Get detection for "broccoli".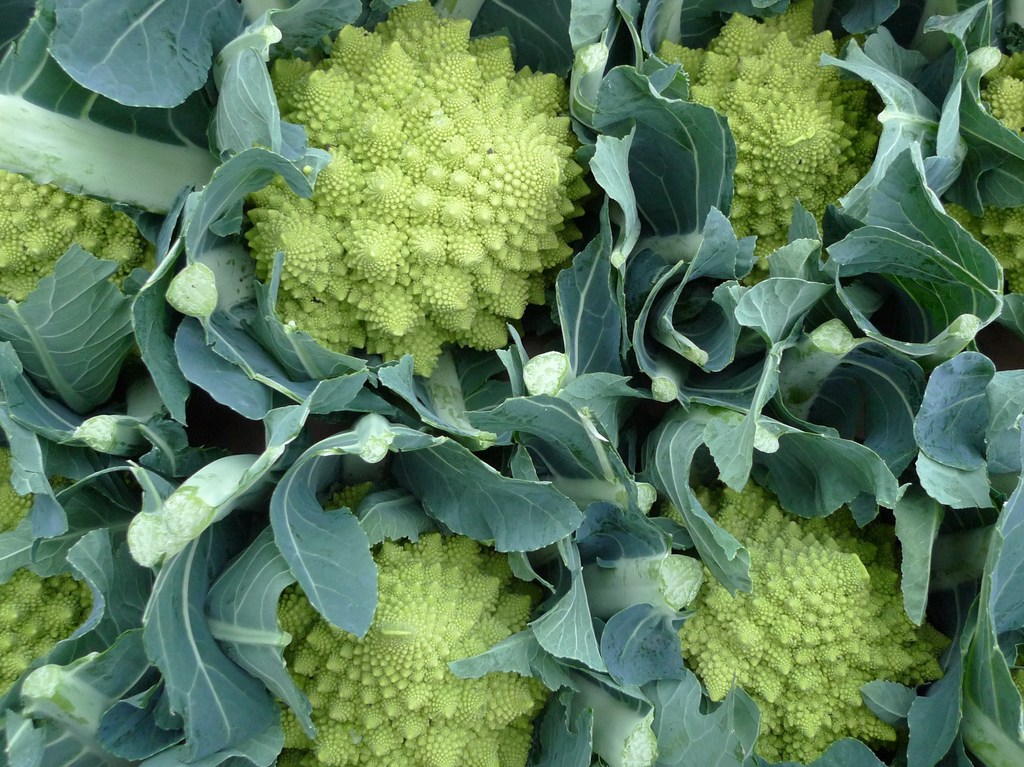
Detection: detection(264, 471, 558, 766).
